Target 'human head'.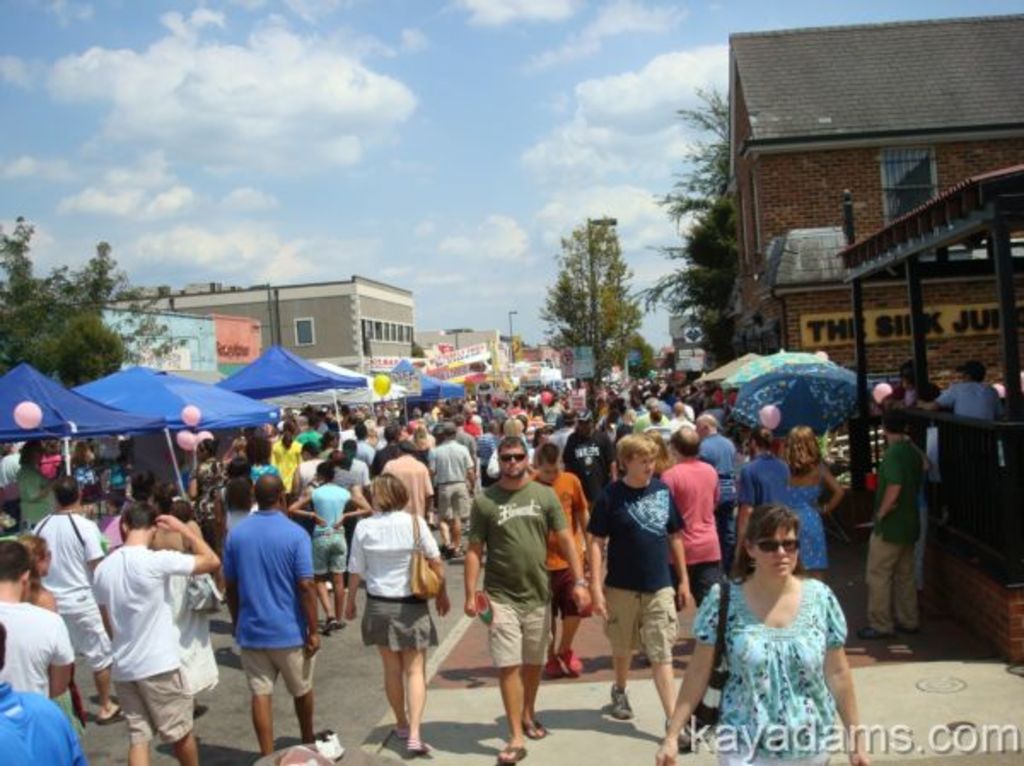
Target region: detection(70, 435, 94, 464).
